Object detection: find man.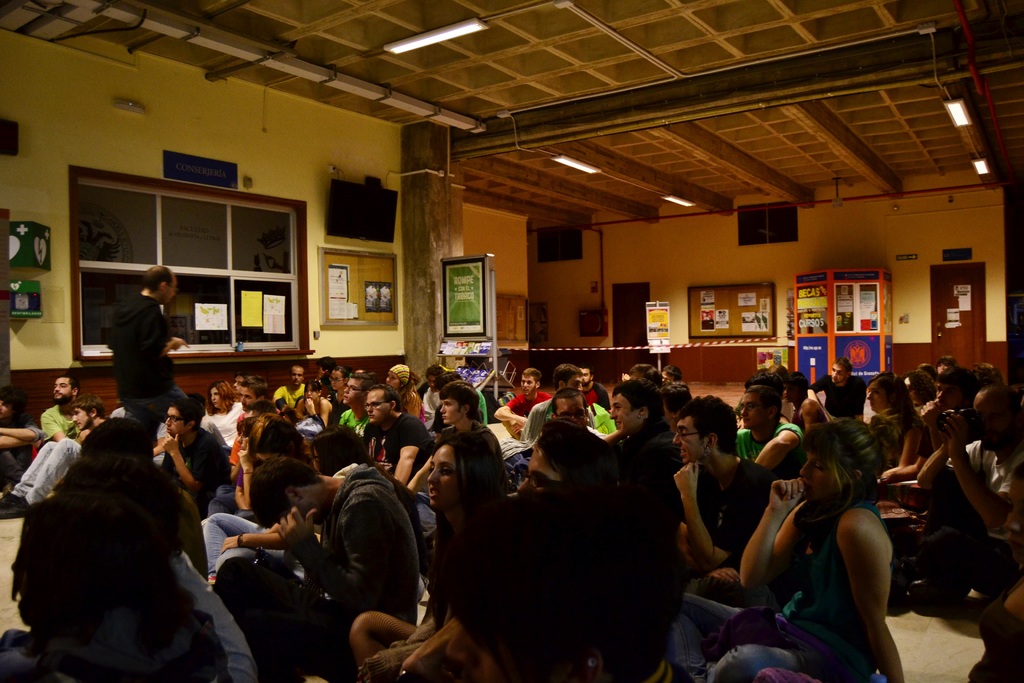
l=737, t=384, r=804, b=479.
